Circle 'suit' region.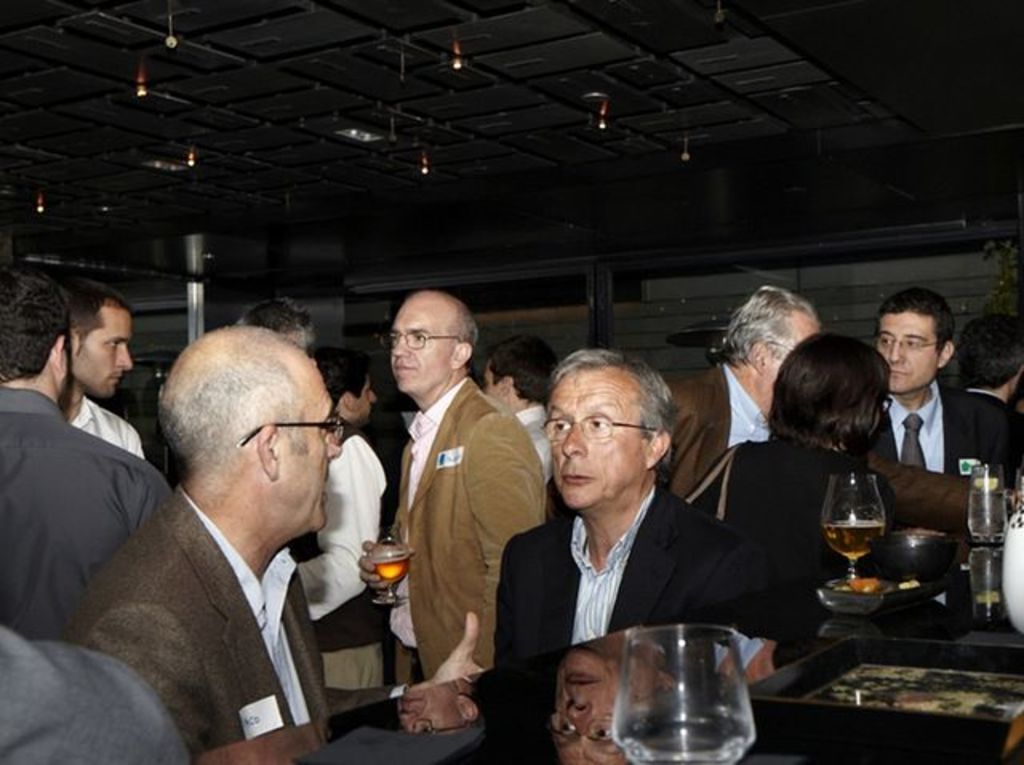
Region: bbox(493, 447, 786, 682).
